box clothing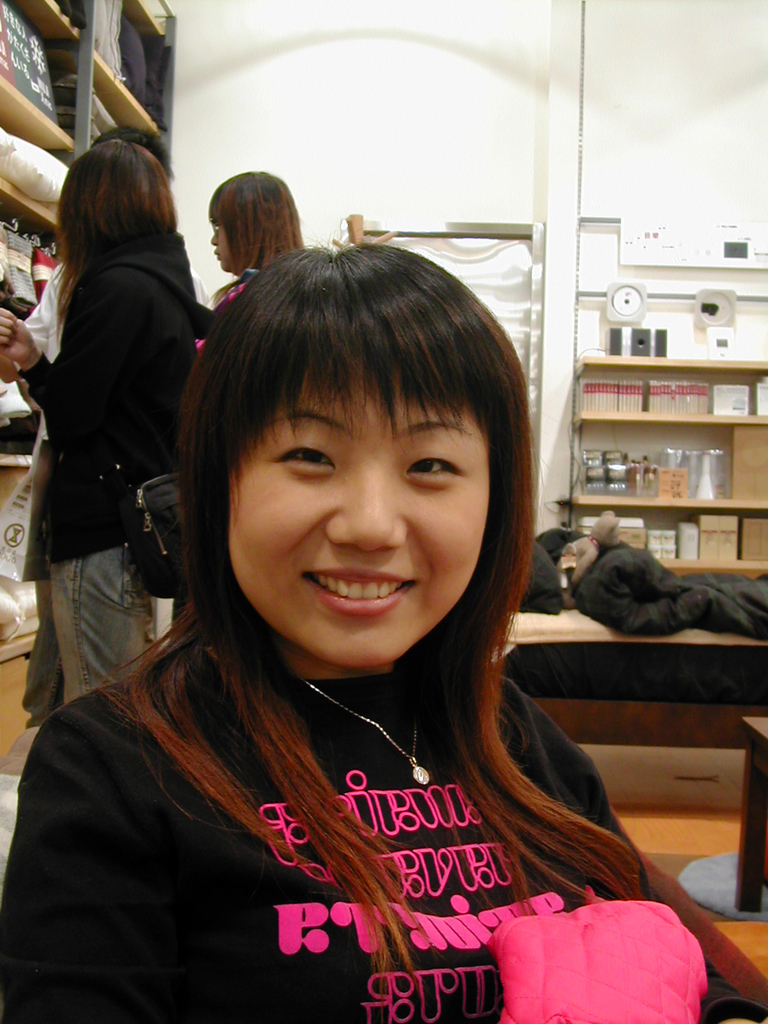
15,561,667,985
